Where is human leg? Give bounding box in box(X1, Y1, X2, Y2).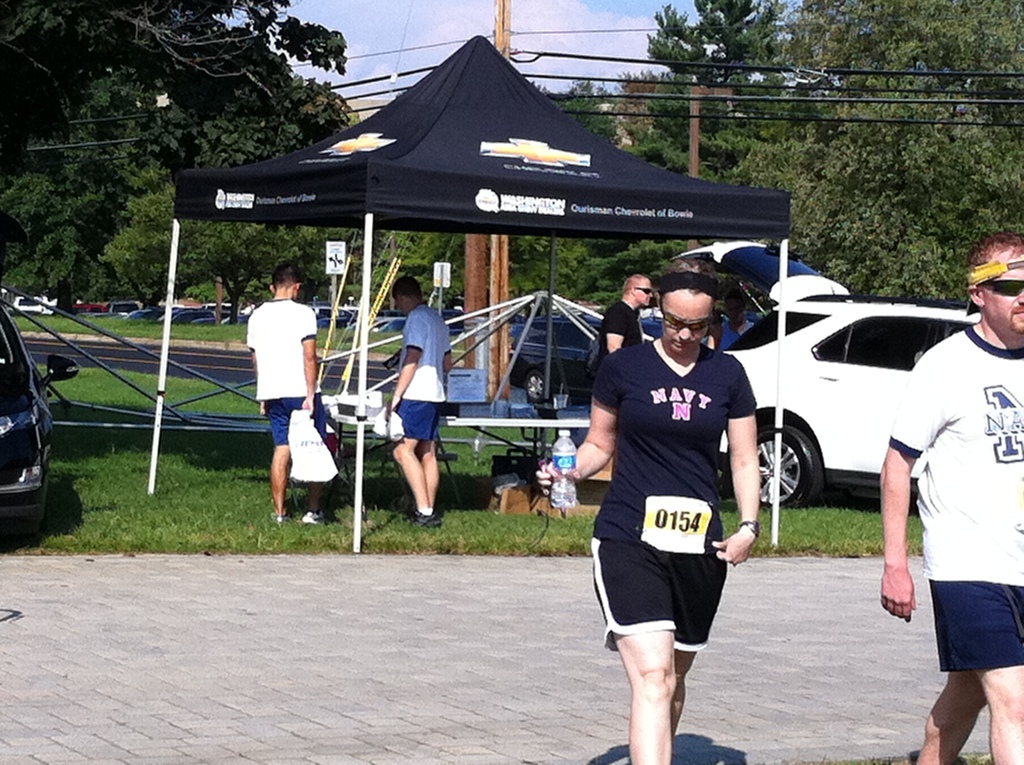
box(387, 438, 422, 520).
